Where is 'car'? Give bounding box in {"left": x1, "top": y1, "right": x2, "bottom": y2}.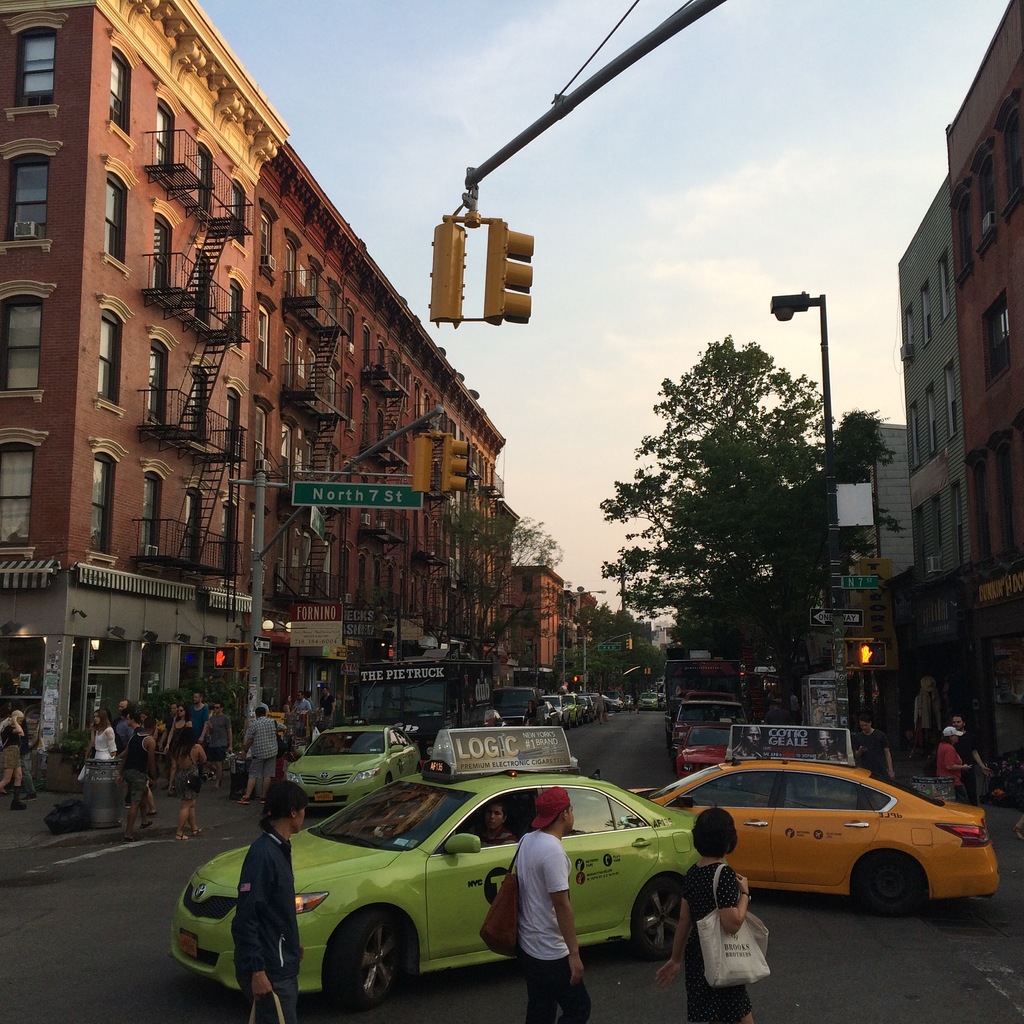
{"left": 676, "top": 698, "right": 756, "bottom": 746}.
